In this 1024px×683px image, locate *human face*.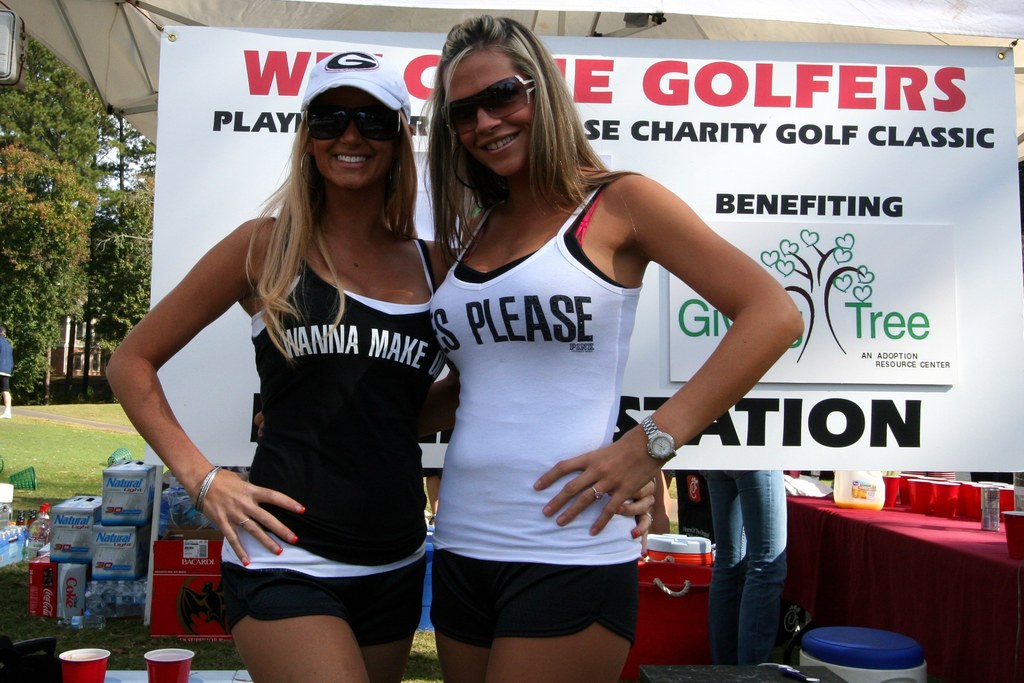
Bounding box: x1=443 y1=38 x2=540 y2=181.
